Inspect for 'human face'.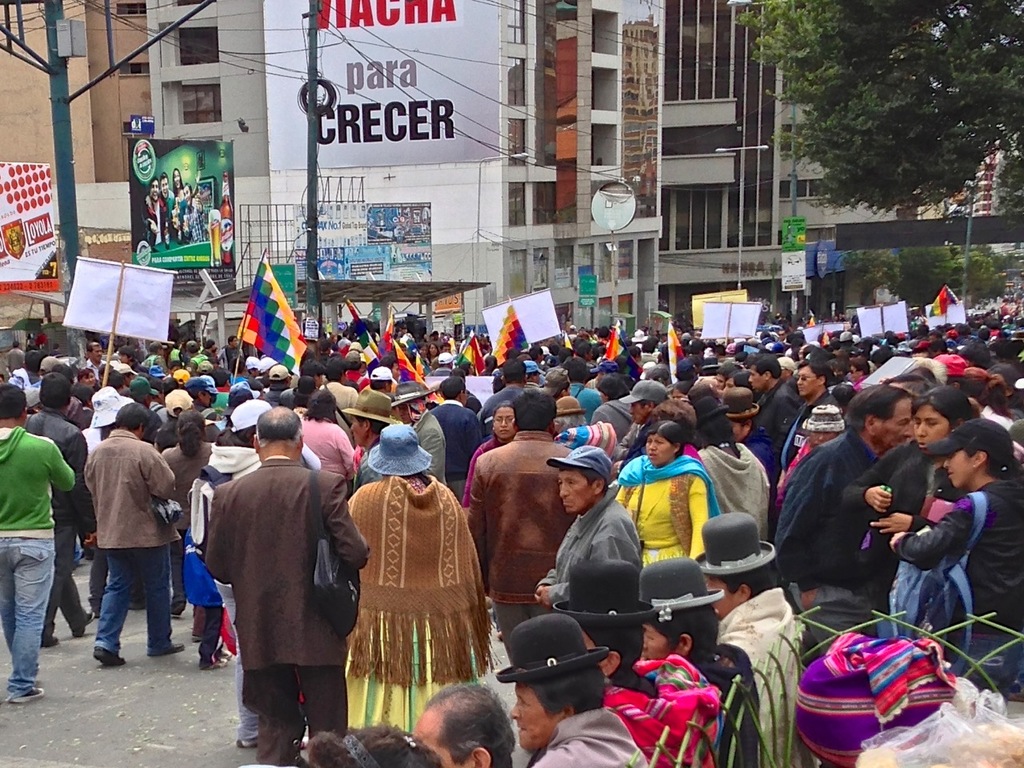
Inspection: rect(646, 628, 664, 658).
